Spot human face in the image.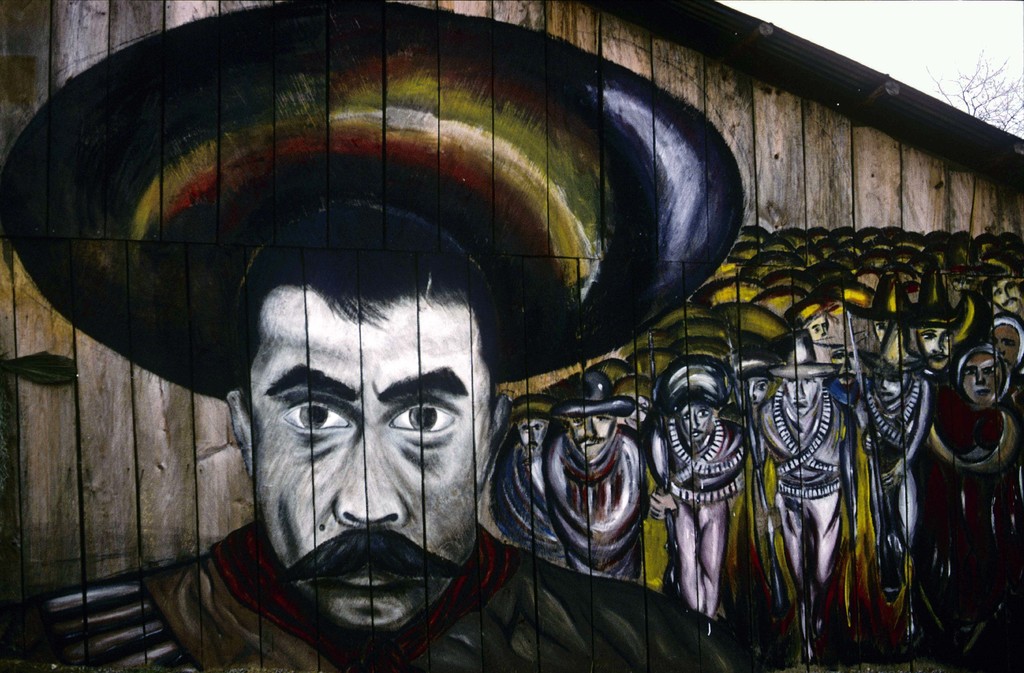
human face found at <bbox>630, 394, 649, 430</bbox>.
